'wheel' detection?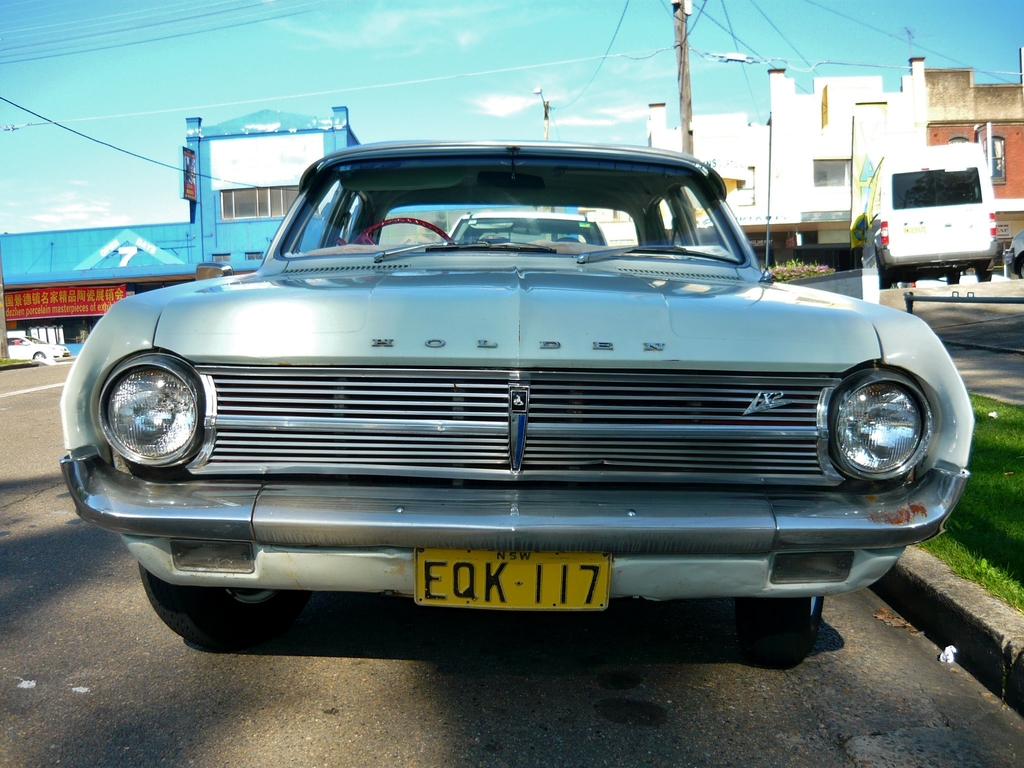
select_region(972, 263, 991, 283)
